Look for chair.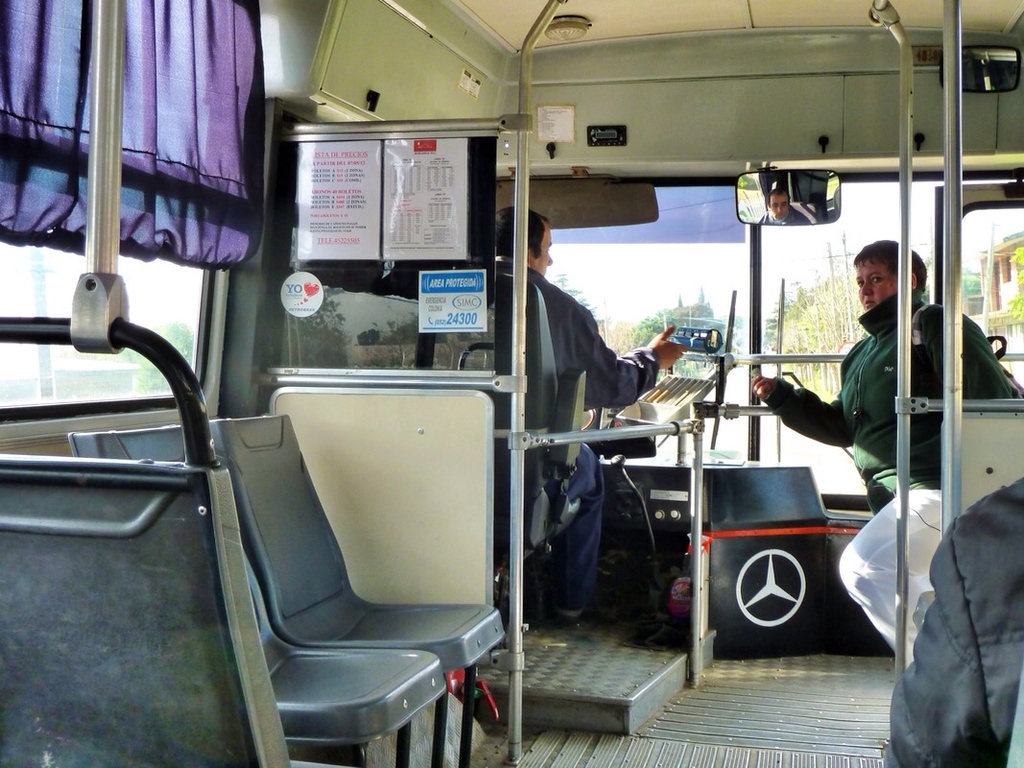
Found: [x1=0, y1=315, x2=288, y2=767].
